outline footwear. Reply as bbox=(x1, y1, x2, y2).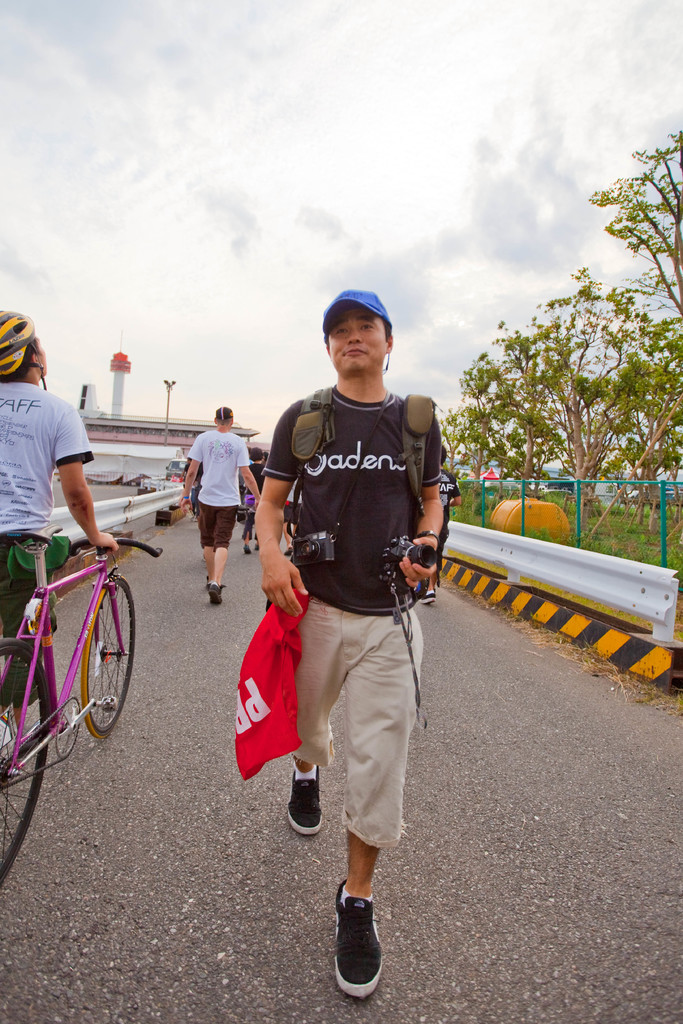
bbox=(334, 886, 382, 1000).
